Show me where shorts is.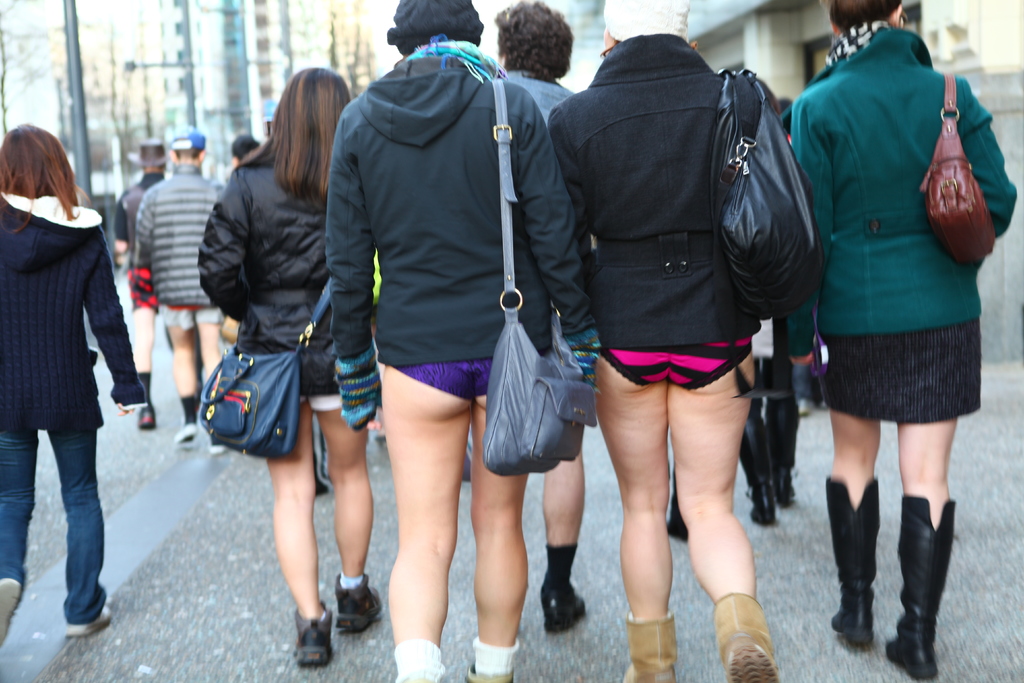
shorts is at {"x1": 120, "y1": 266, "x2": 156, "y2": 311}.
